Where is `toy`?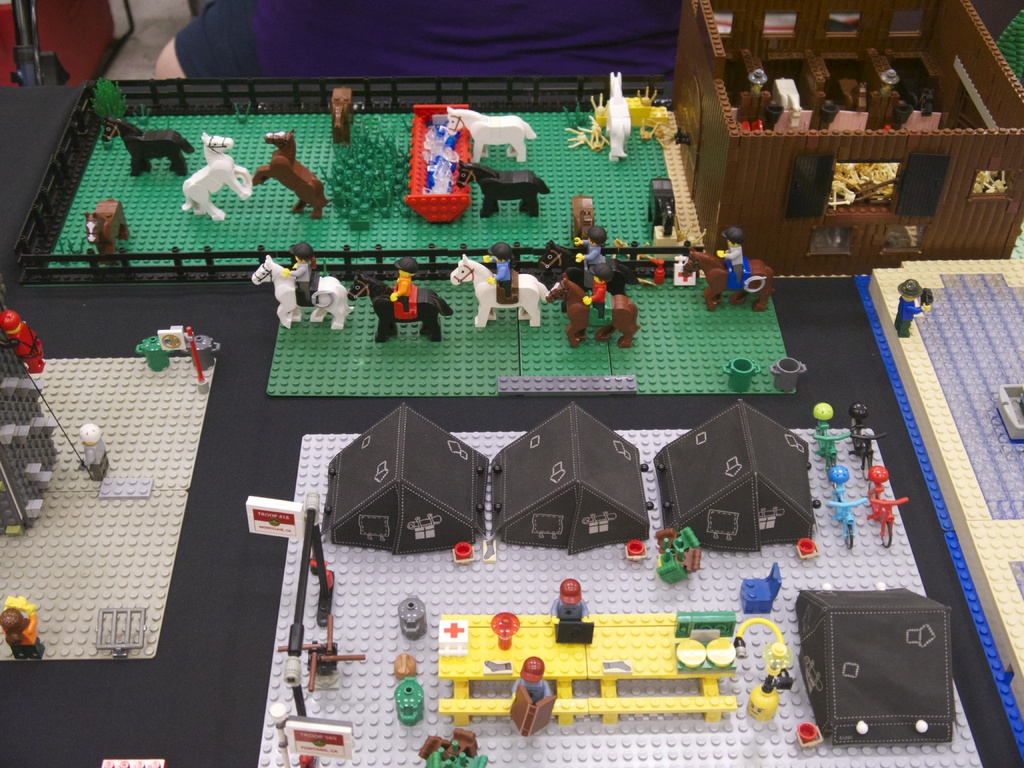
select_region(76, 420, 112, 480).
